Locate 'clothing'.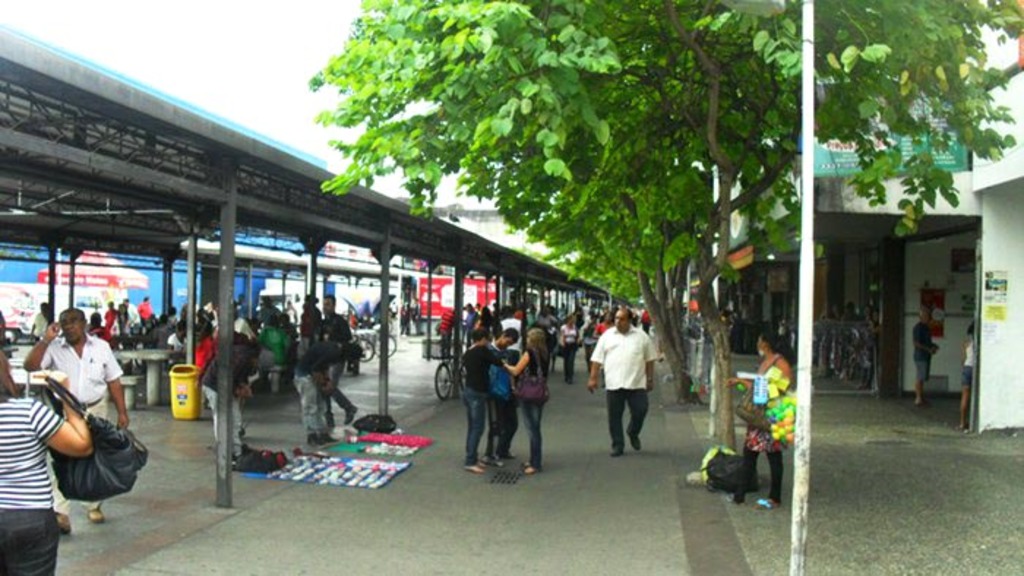
Bounding box: pyautogui.locateOnScreen(320, 301, 354, 414).
